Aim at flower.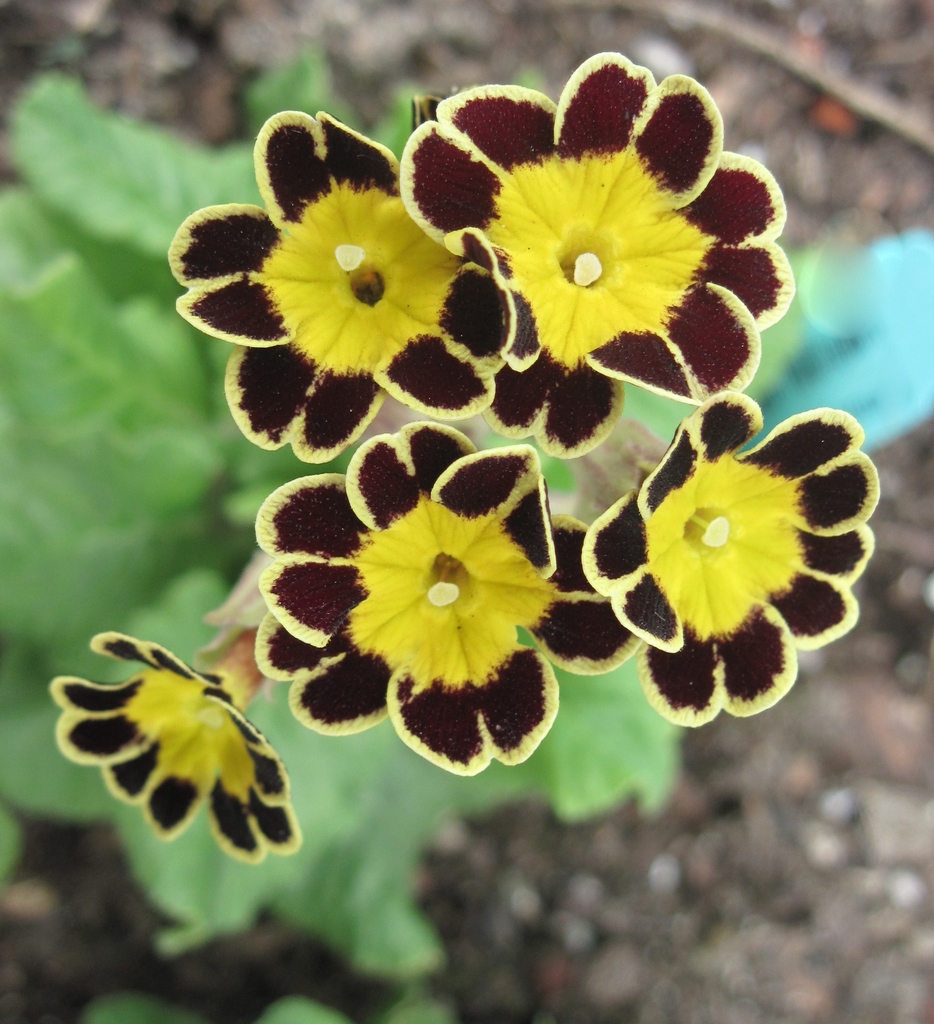
Aimed at bbox=[57, 637, 309, 868].
